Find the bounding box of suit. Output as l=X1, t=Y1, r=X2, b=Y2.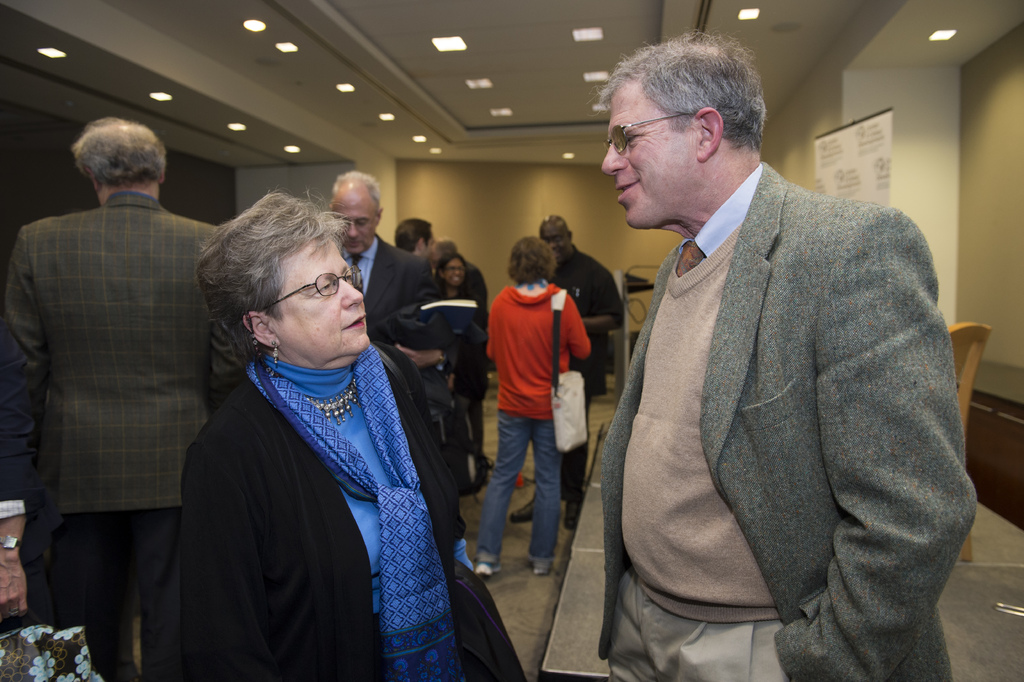
l=0, t=190, r=246, b=681.
